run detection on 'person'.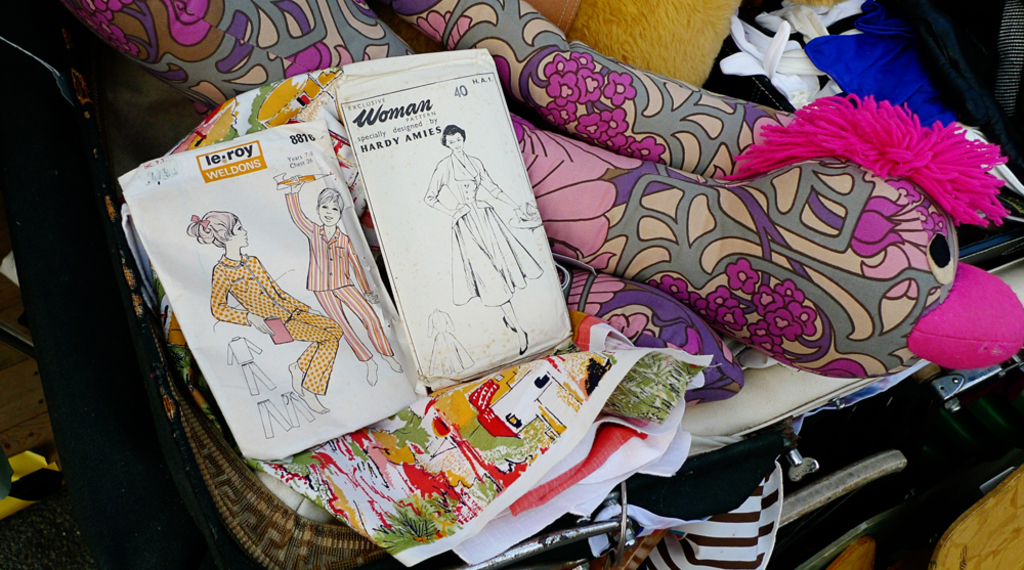
Result: BBox(284, 171, 402, 388).
